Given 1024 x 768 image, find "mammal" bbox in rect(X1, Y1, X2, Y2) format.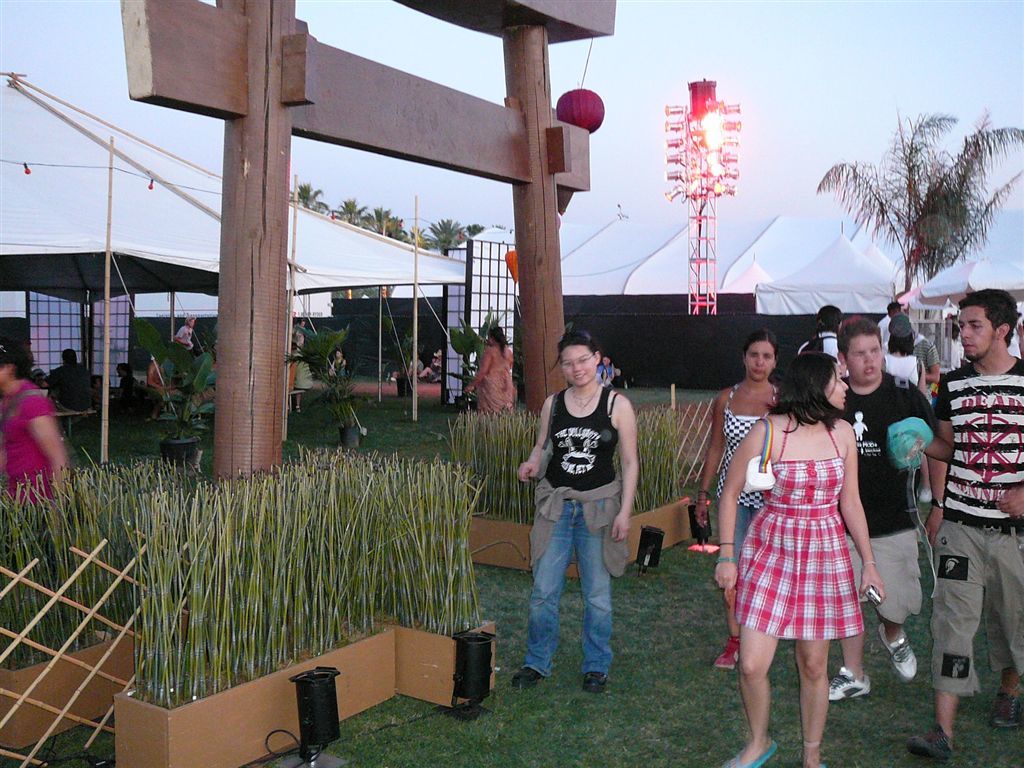
rect(116, 363, 144, 405).
